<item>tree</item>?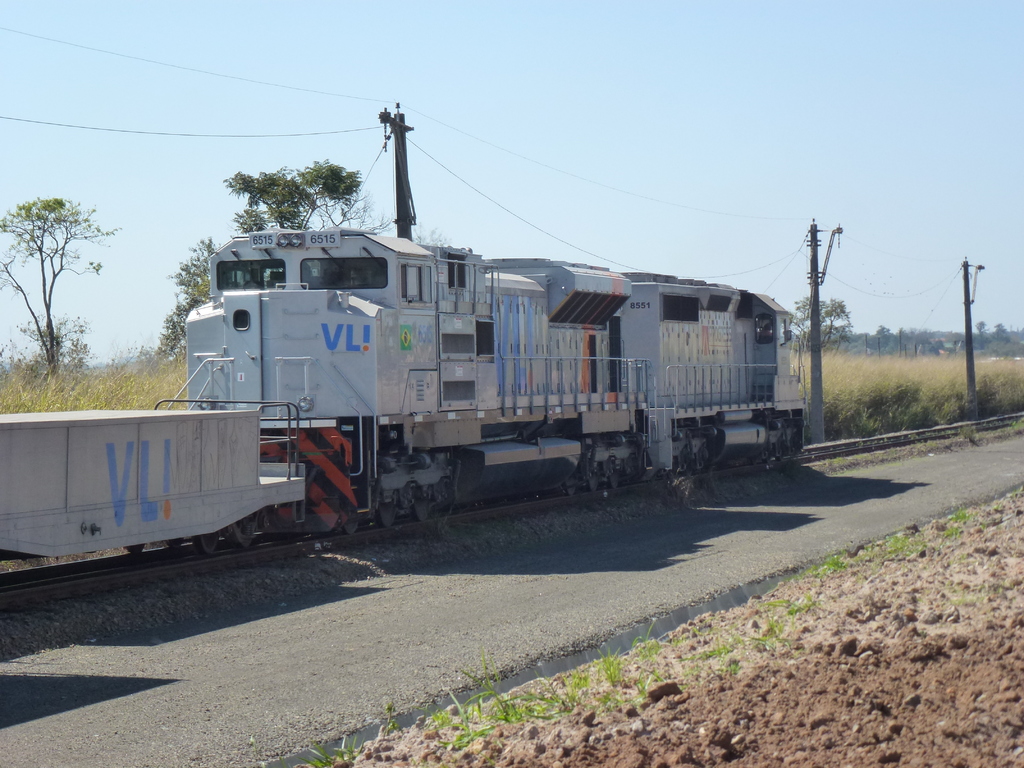
867/322/902/352
